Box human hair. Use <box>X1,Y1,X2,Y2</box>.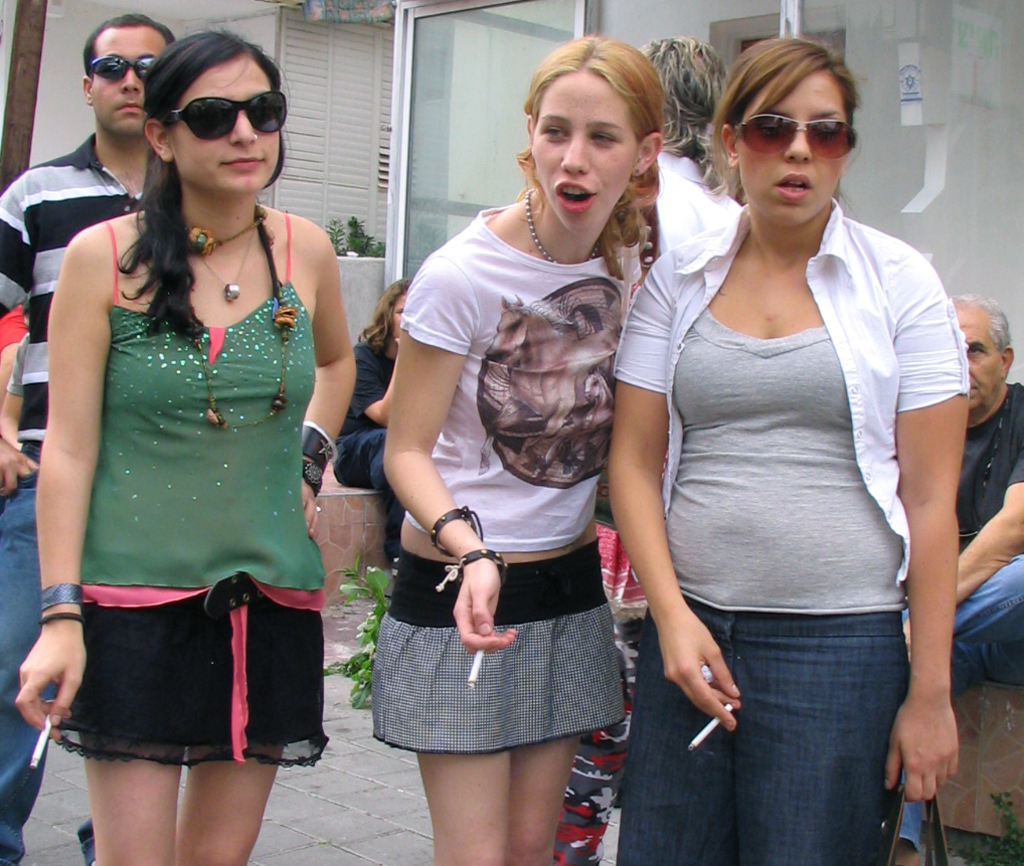
<box>948,294,1016,361</box>.
